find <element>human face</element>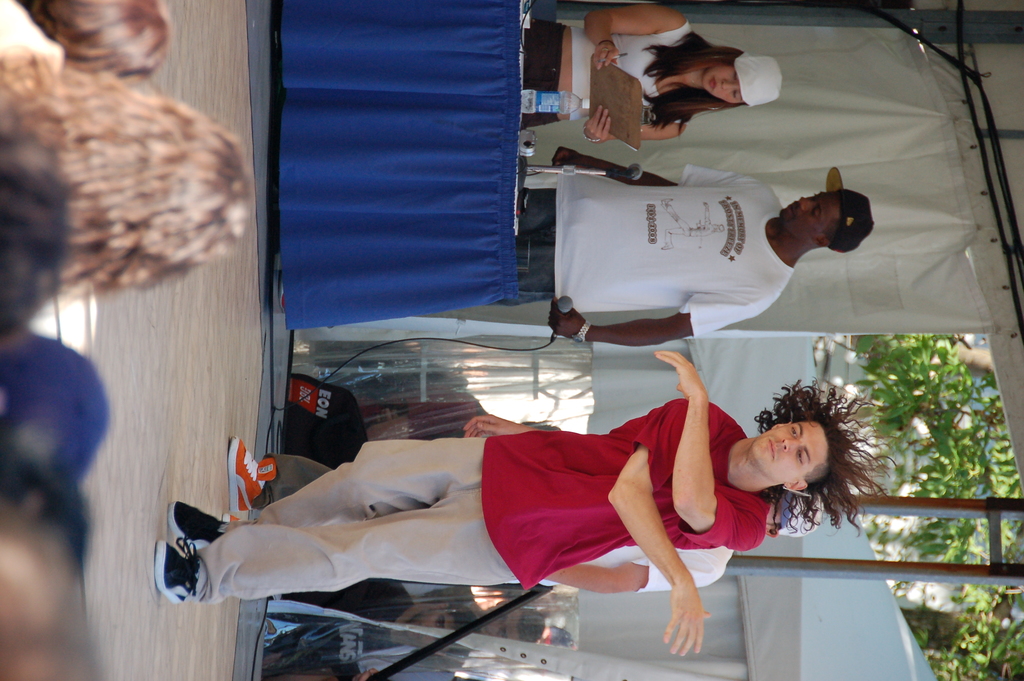
751/422/829/477
